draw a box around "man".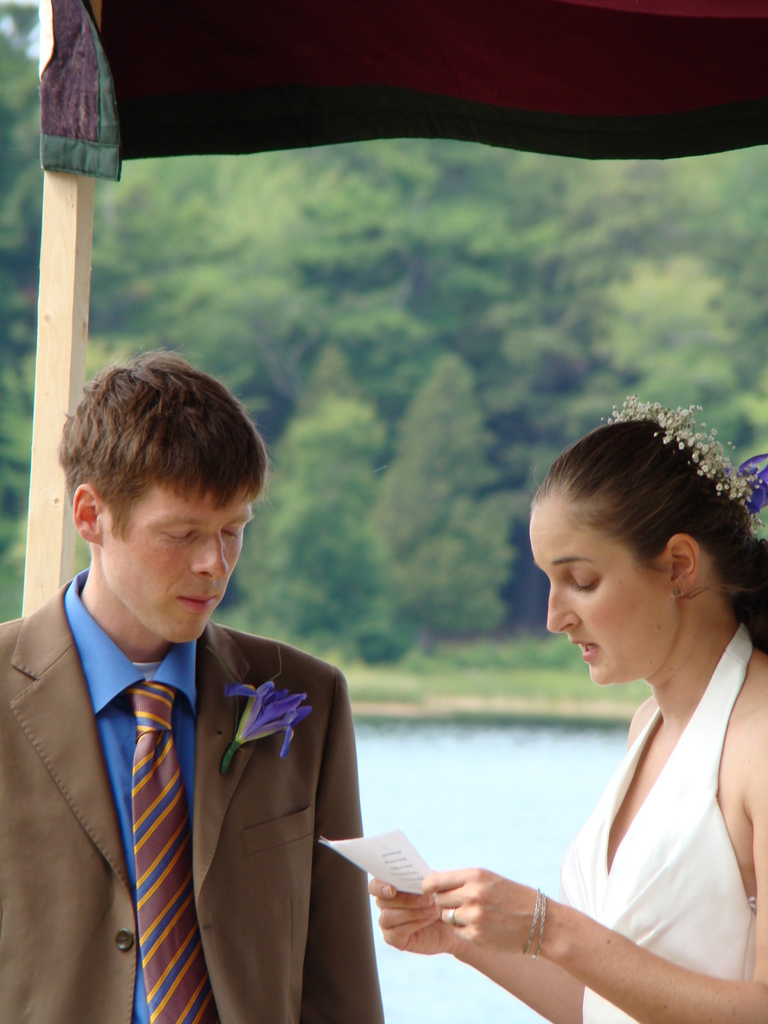
x1=0 y1=356 x2=415 y2=1014.
